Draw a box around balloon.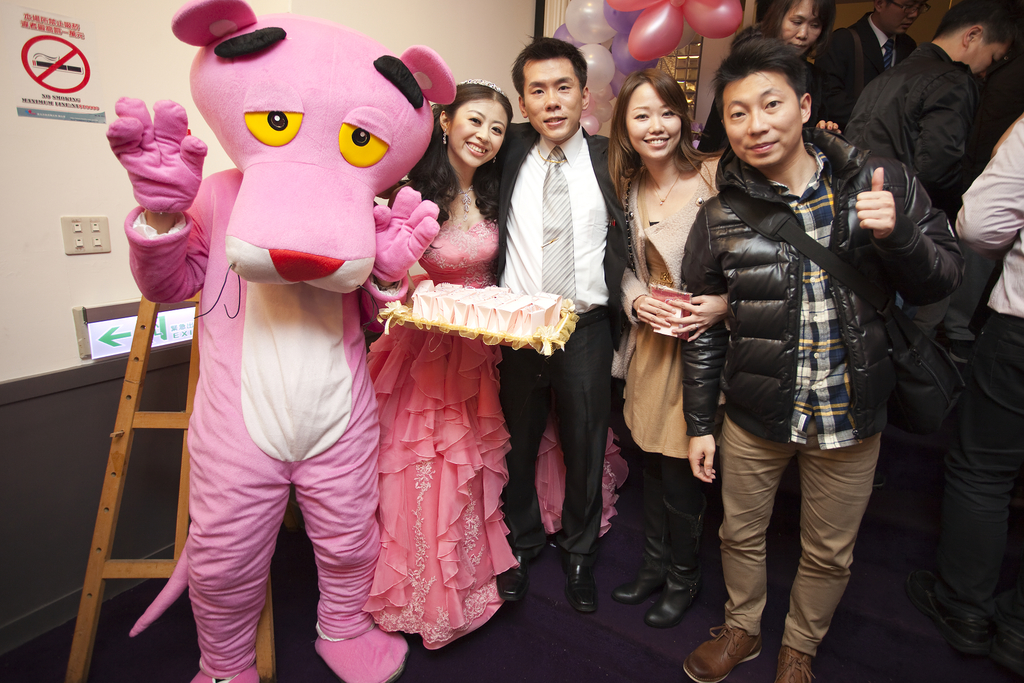
x1=669 y1=0 x2=682 y2=9.
